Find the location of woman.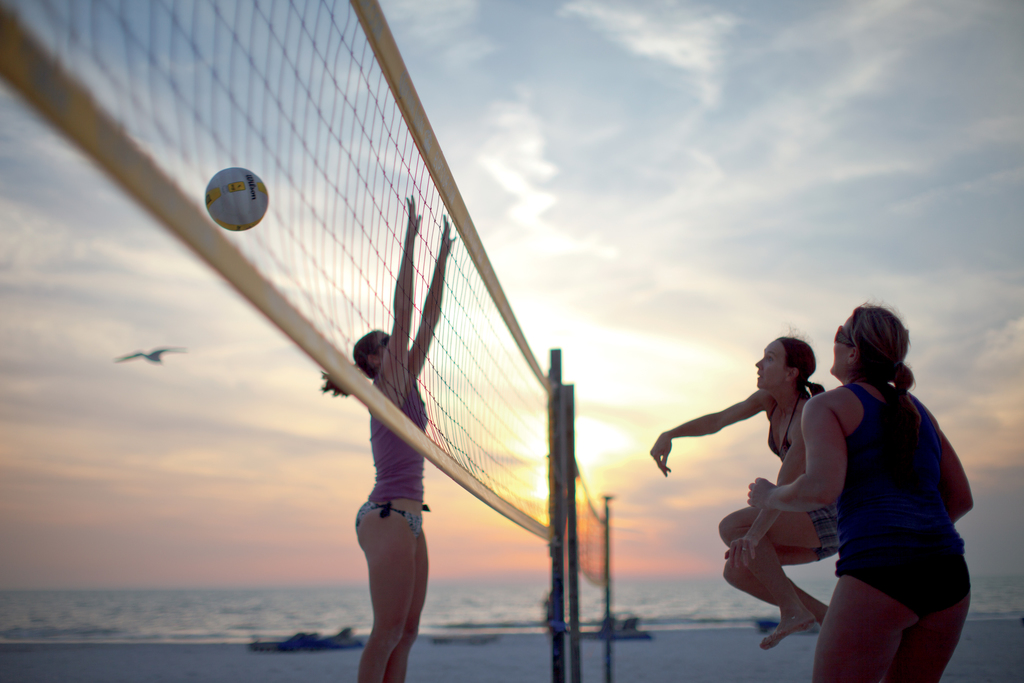
Location: locate(648, 324, 838, 650).
